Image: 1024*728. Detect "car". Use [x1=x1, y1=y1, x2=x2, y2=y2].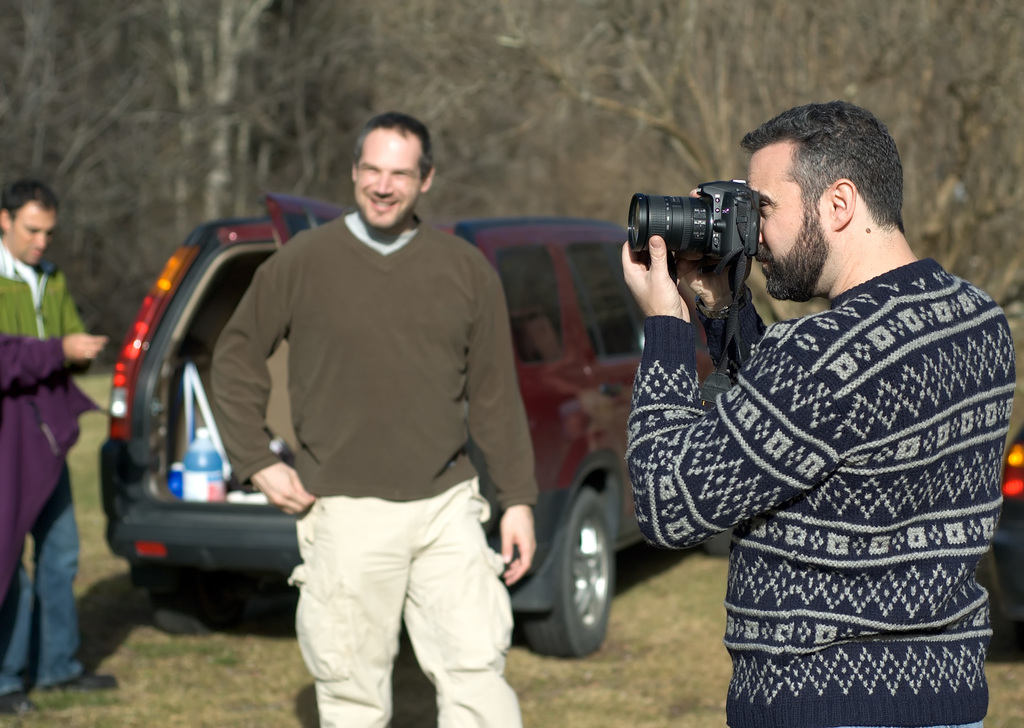
[x1=99, y1=186, x2=719, y2=658].
